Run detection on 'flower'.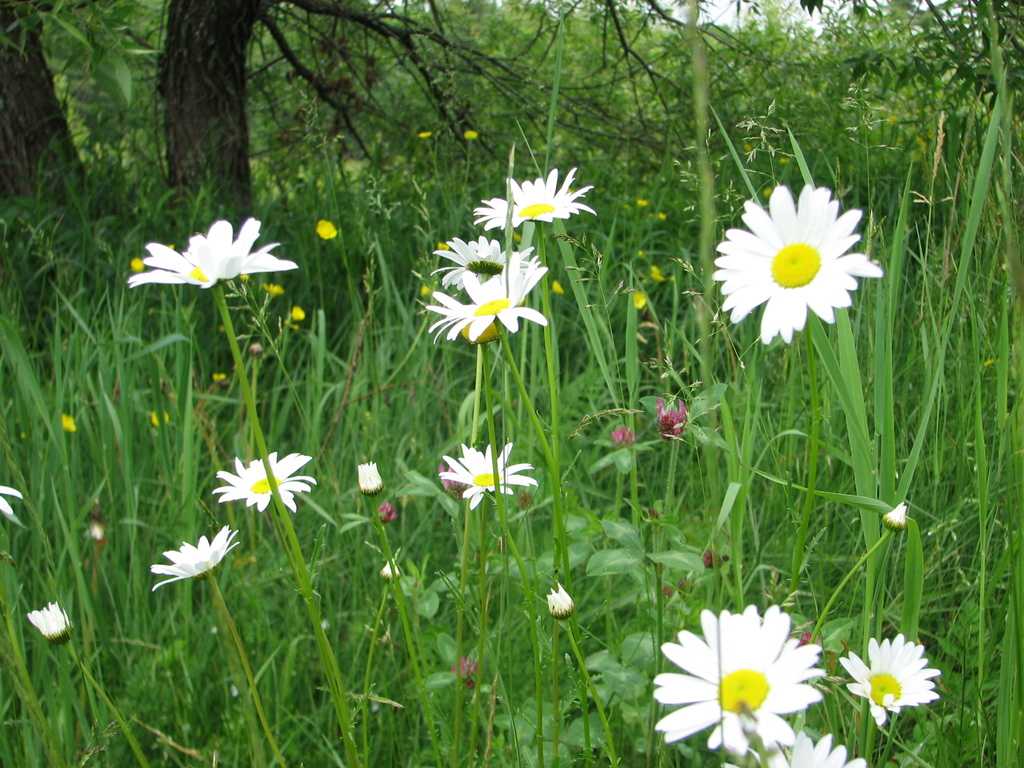
Result: region(25, 598, 69, 648).
